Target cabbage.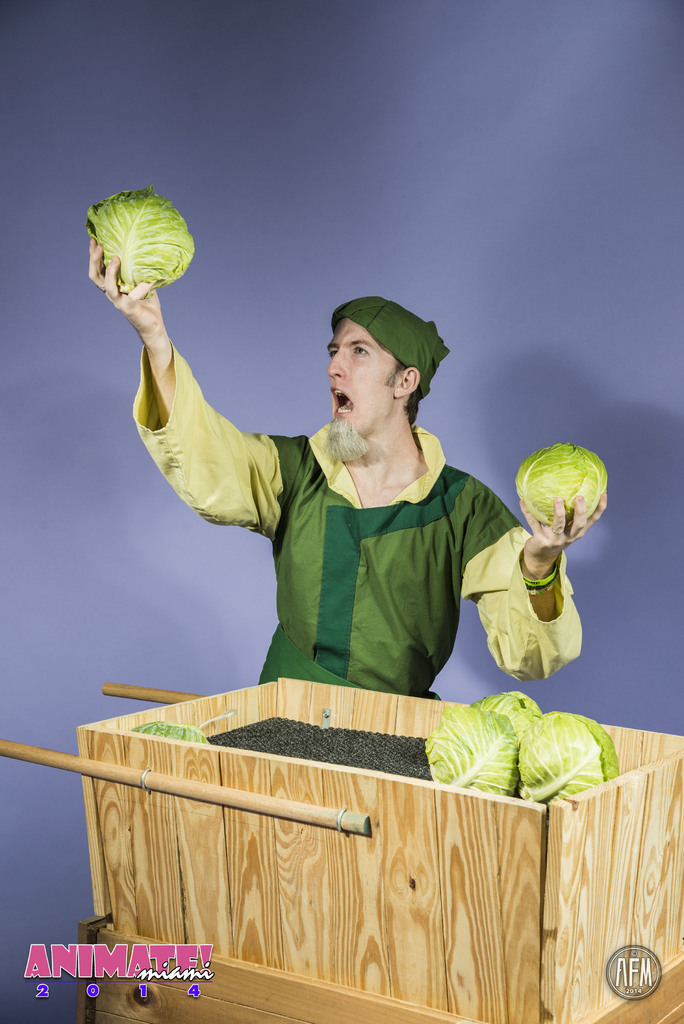
Target region: box=[482, 692, 540, 731].
